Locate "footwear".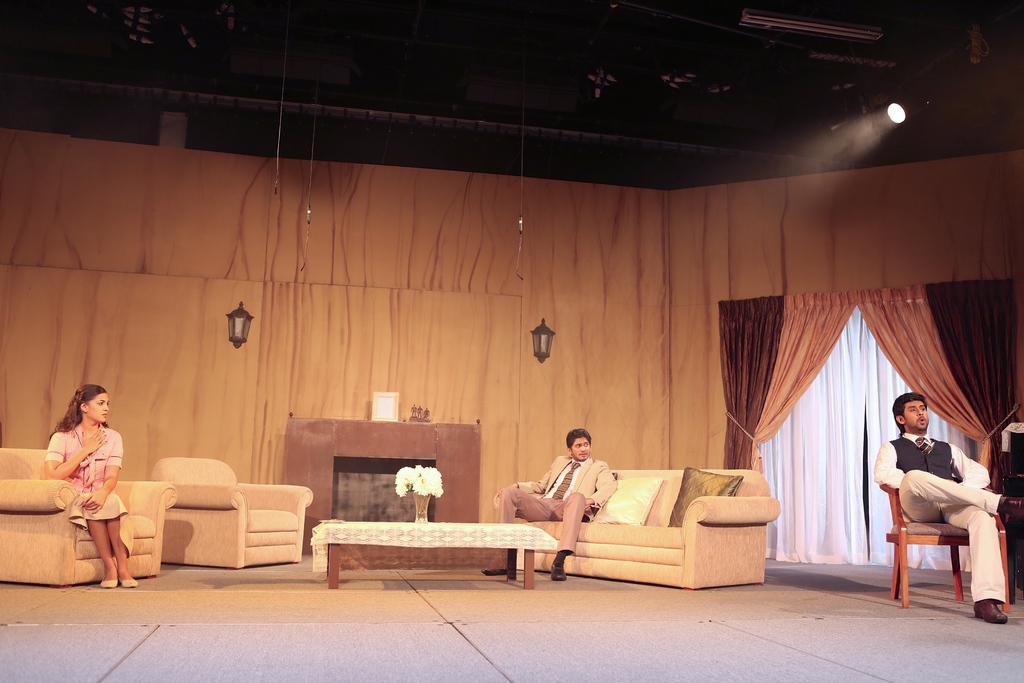
Bounding box: <region>999, 493, 1023, 519</region>.
